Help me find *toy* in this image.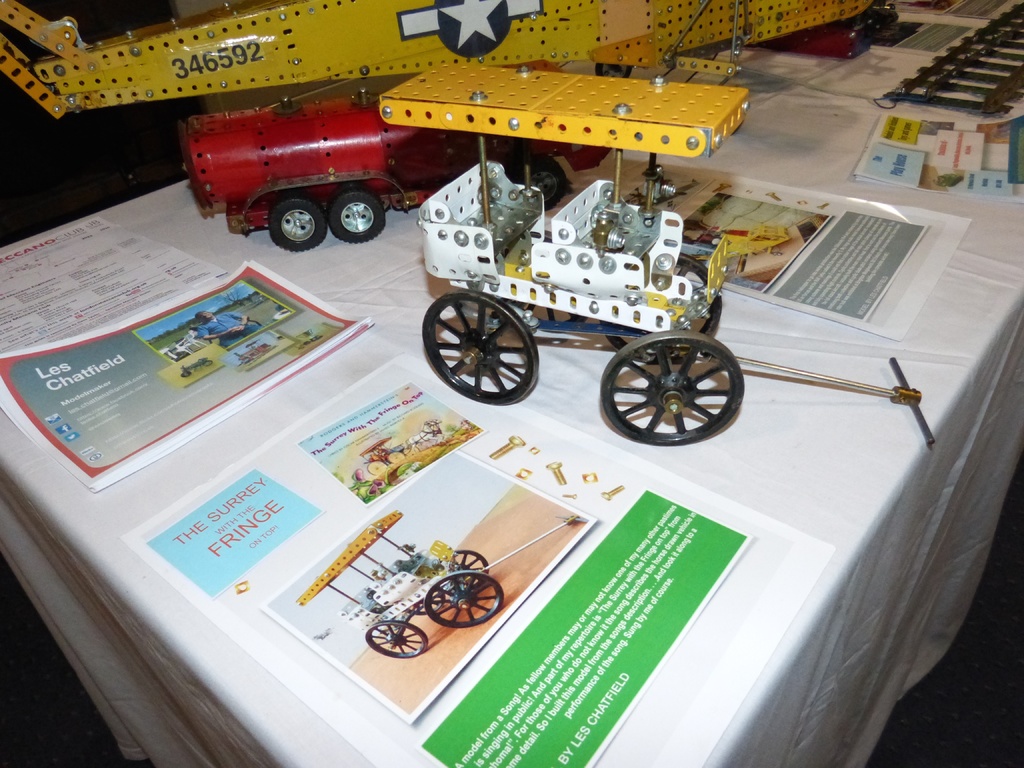
Found it: 0,0,888,164.
